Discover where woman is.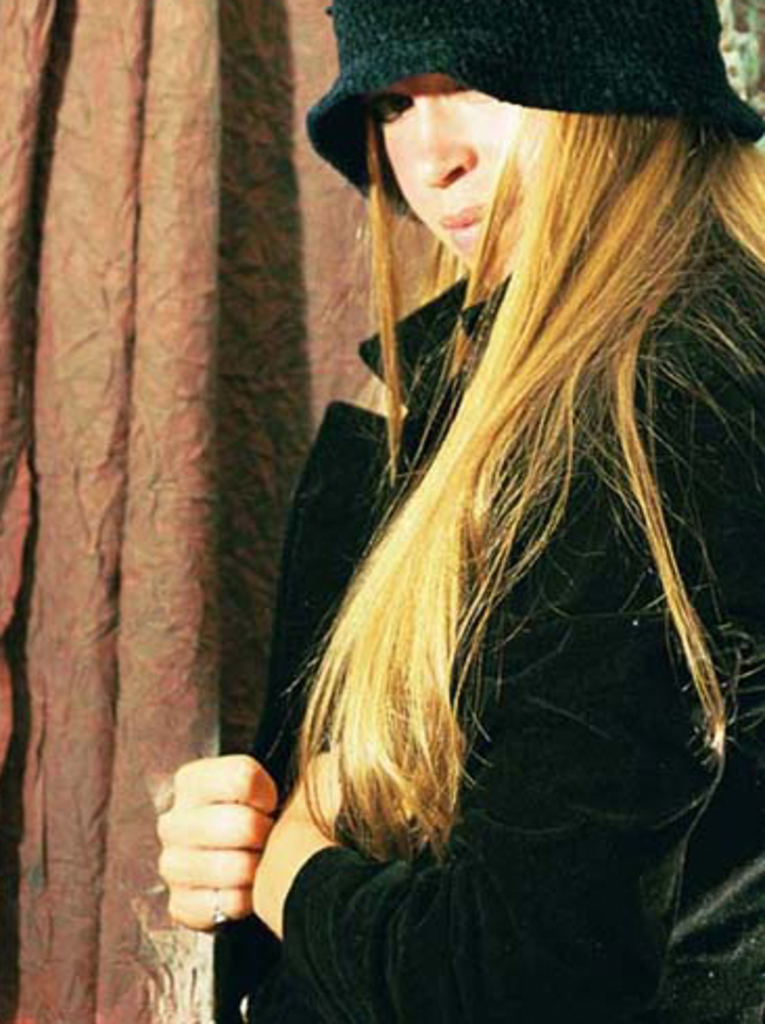
Discovered at 161,52,764,997.
